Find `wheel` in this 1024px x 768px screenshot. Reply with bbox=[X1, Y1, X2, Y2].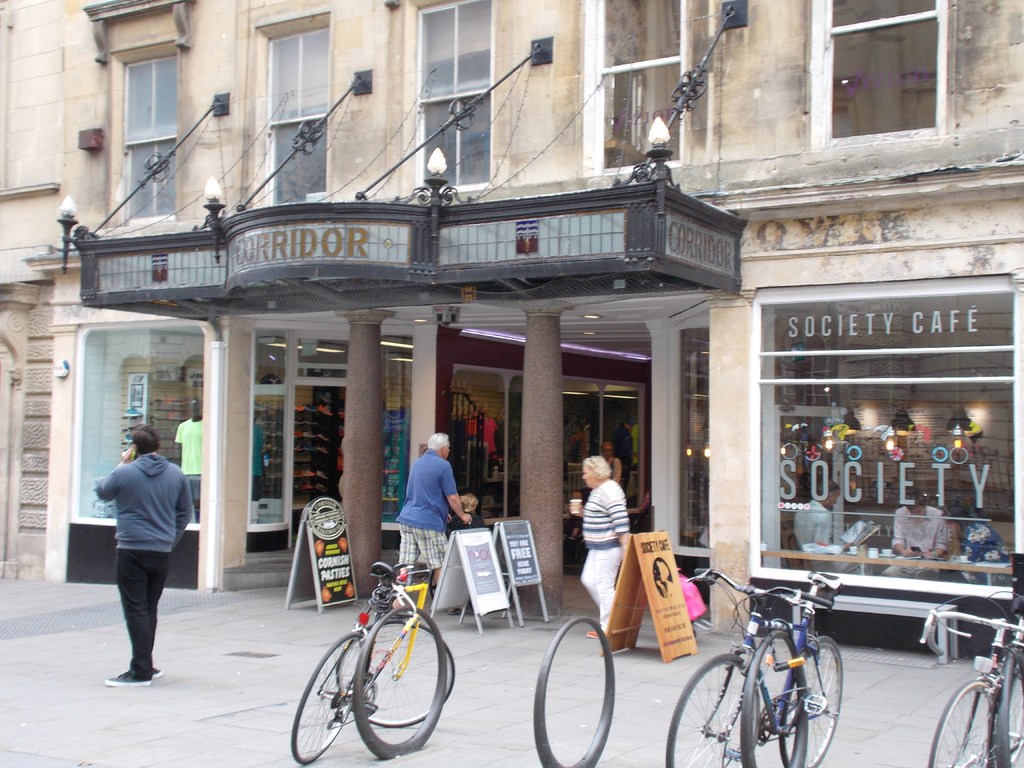
bbox=[929, 680, 995, 767].
